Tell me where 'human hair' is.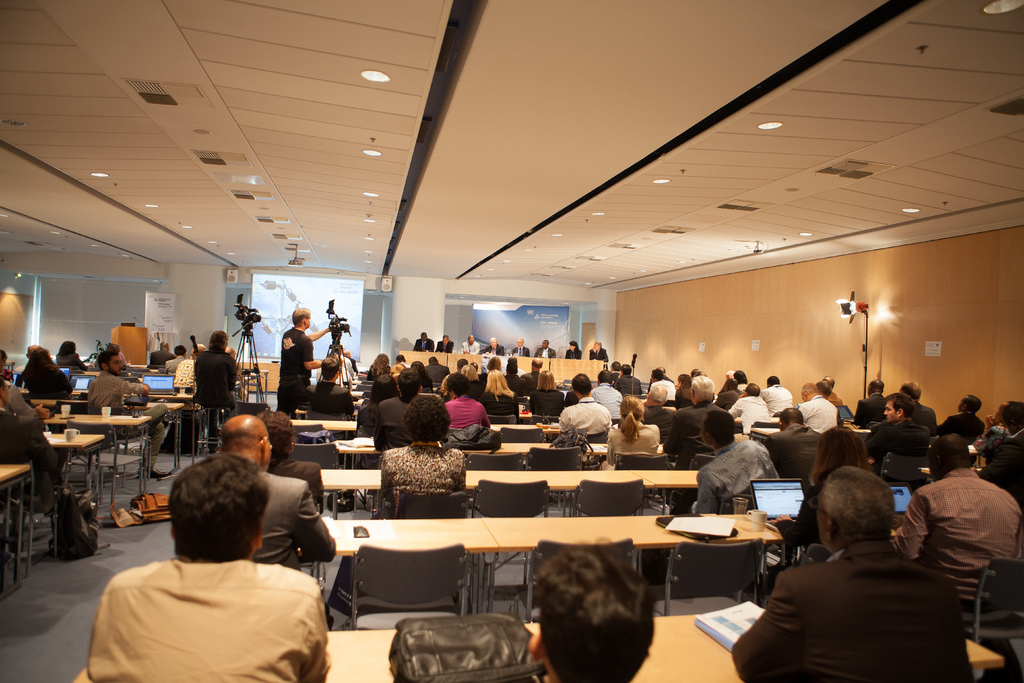
'human hair' is at 290:309:312:328.
